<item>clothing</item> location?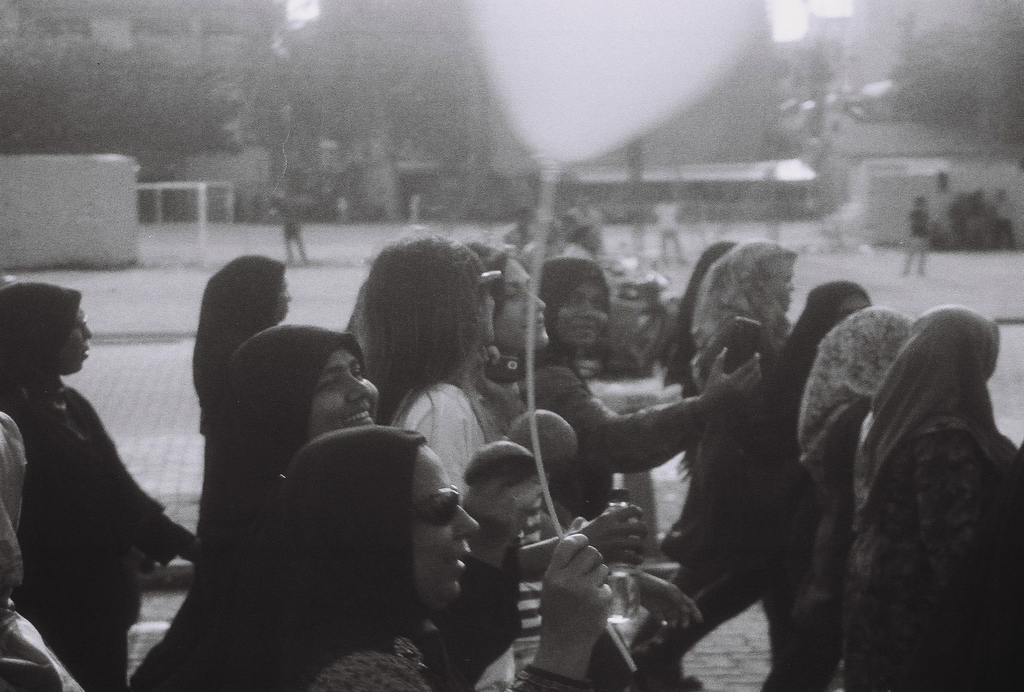
986,200,1020,247
